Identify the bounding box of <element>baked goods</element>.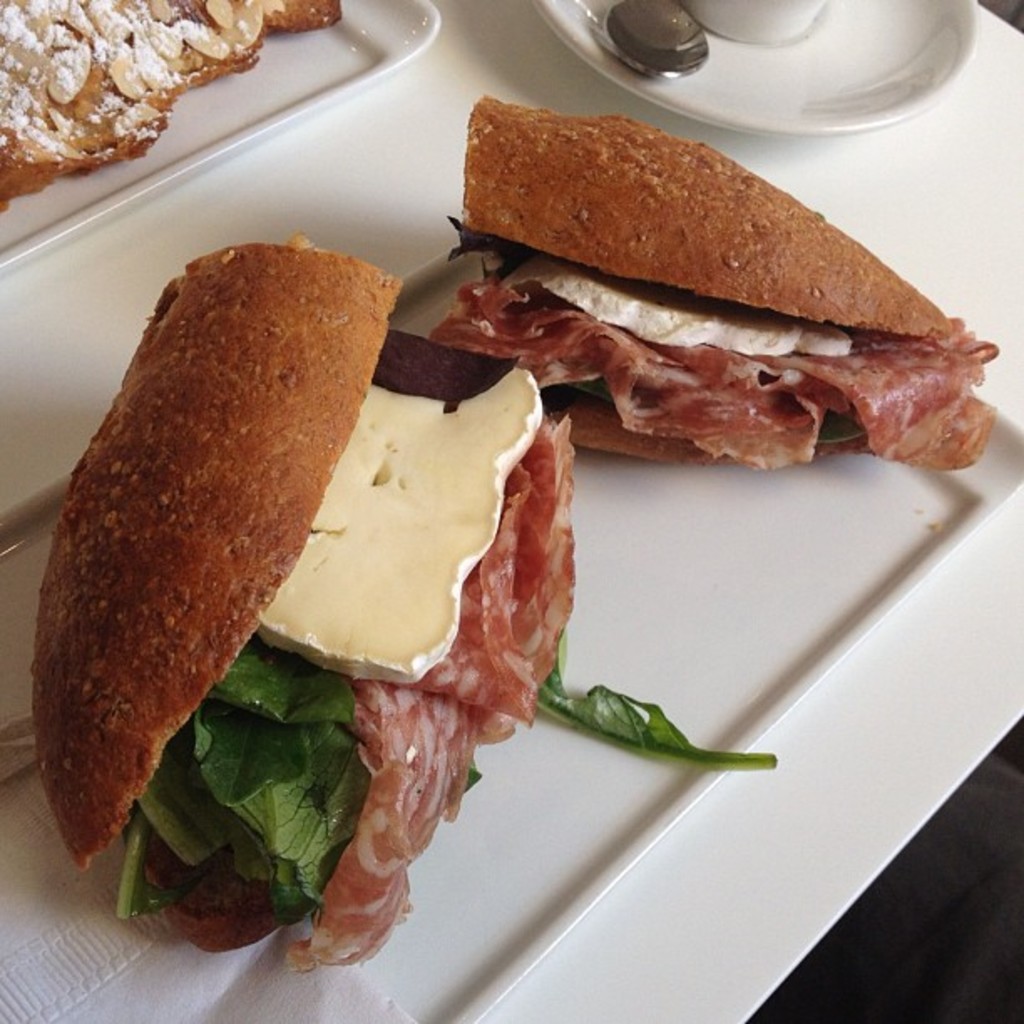
bbox(370, 95, 997, 470).
